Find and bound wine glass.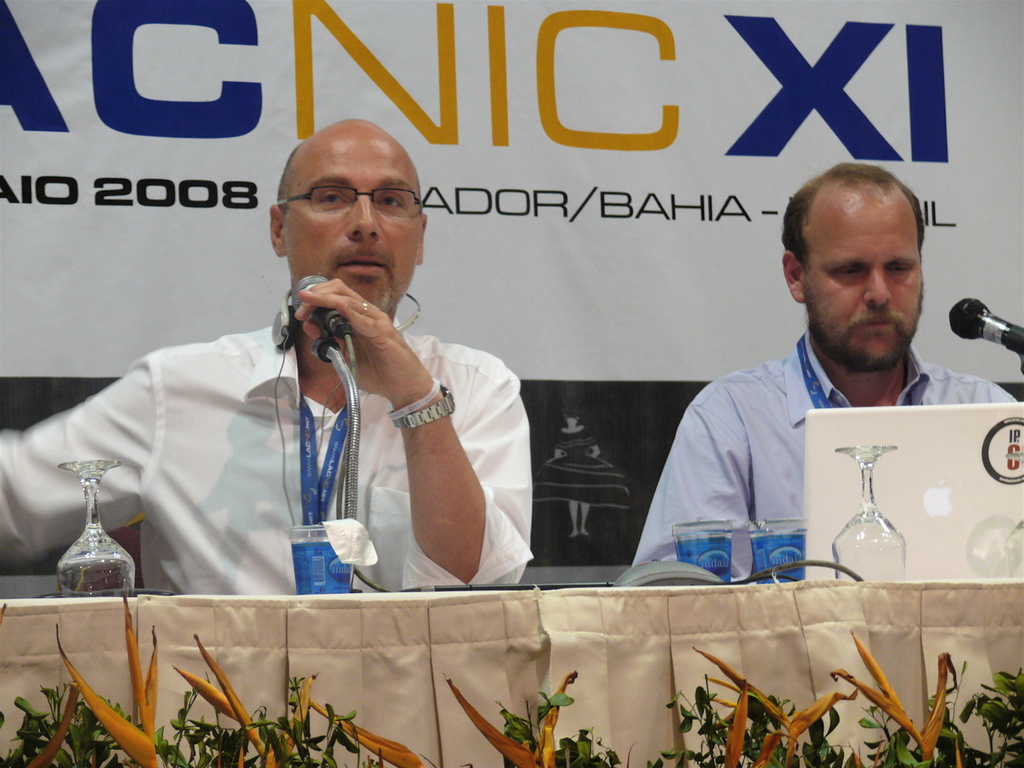
Bound: select_region(829, 445, 907, 581).
